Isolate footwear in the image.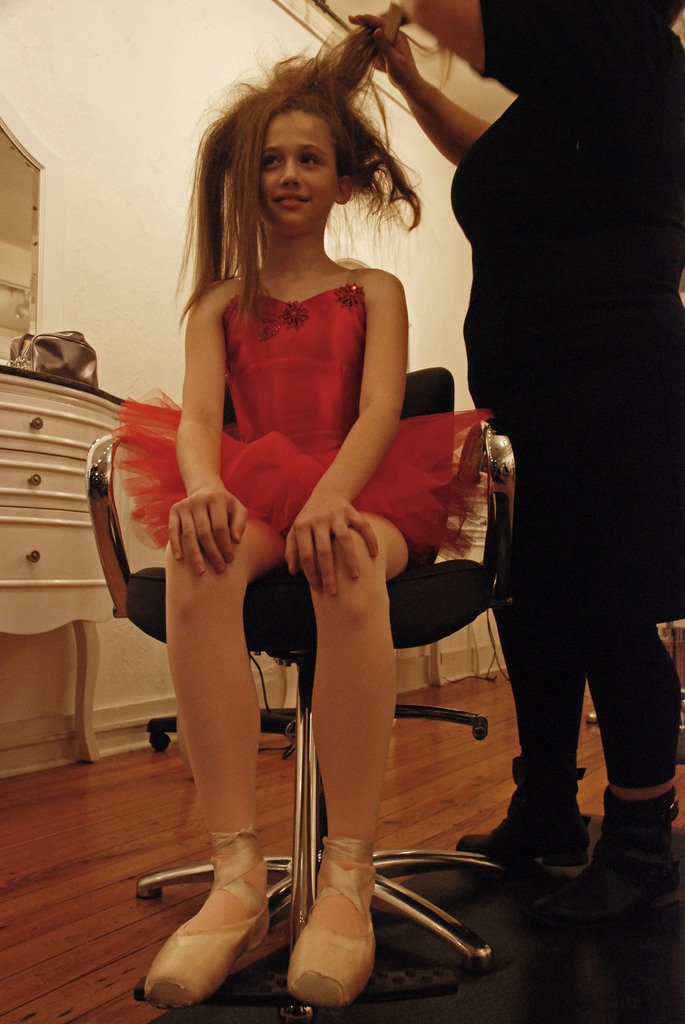
Isolated region: 546 792 678 934.
